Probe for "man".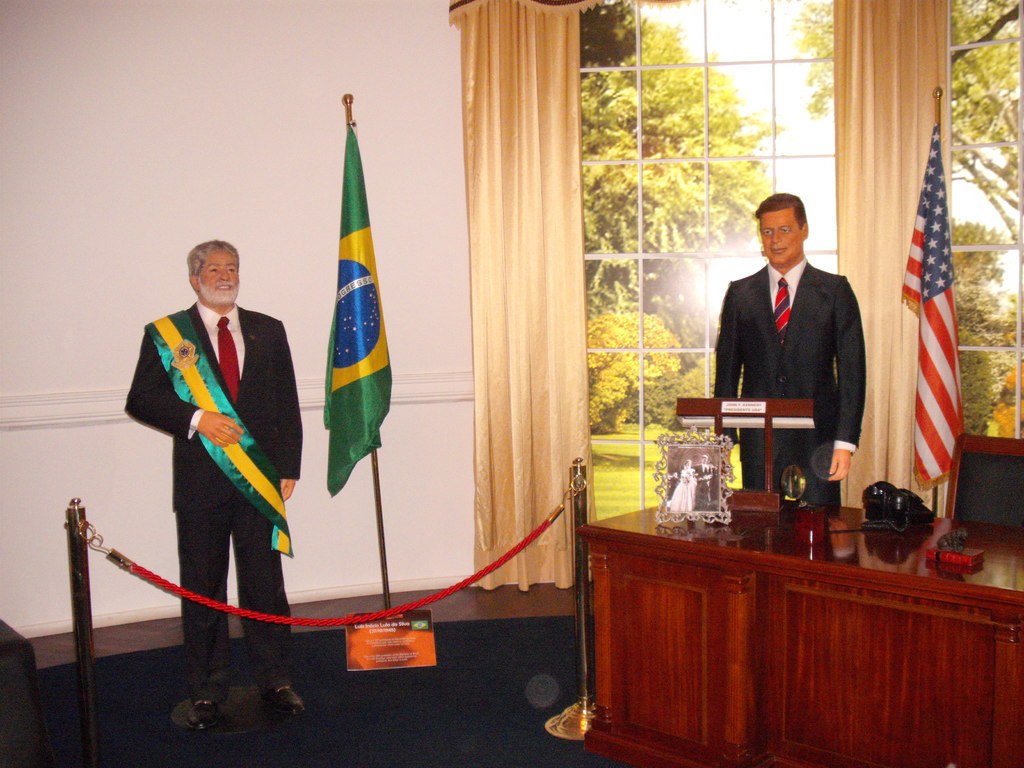
Probe result: 120:240:303:730.
